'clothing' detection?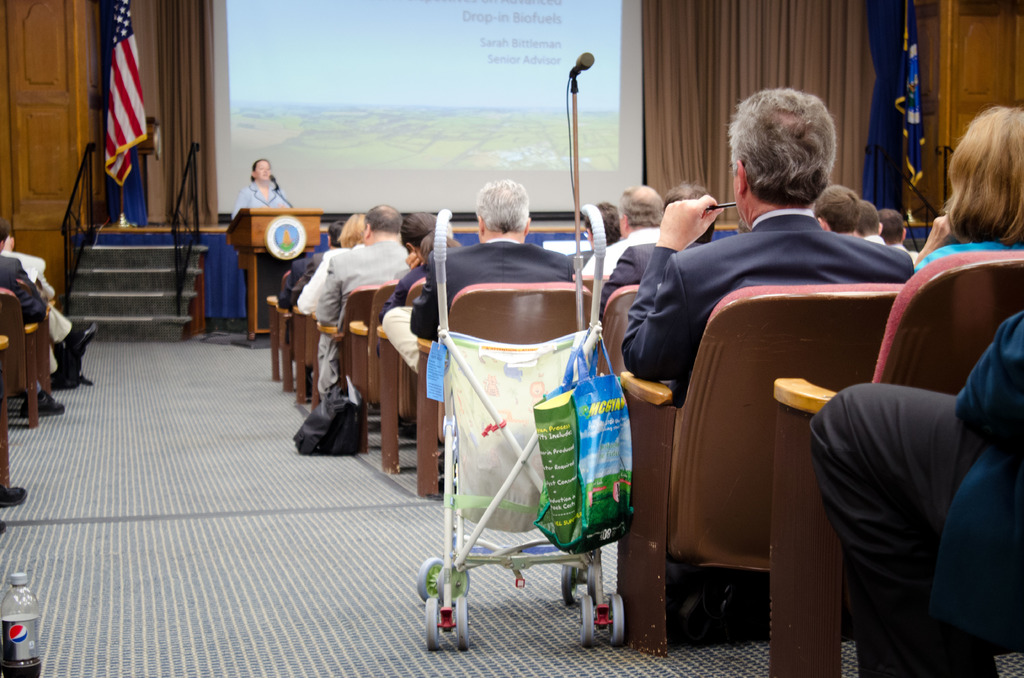
[1, 260, 73, 346]
